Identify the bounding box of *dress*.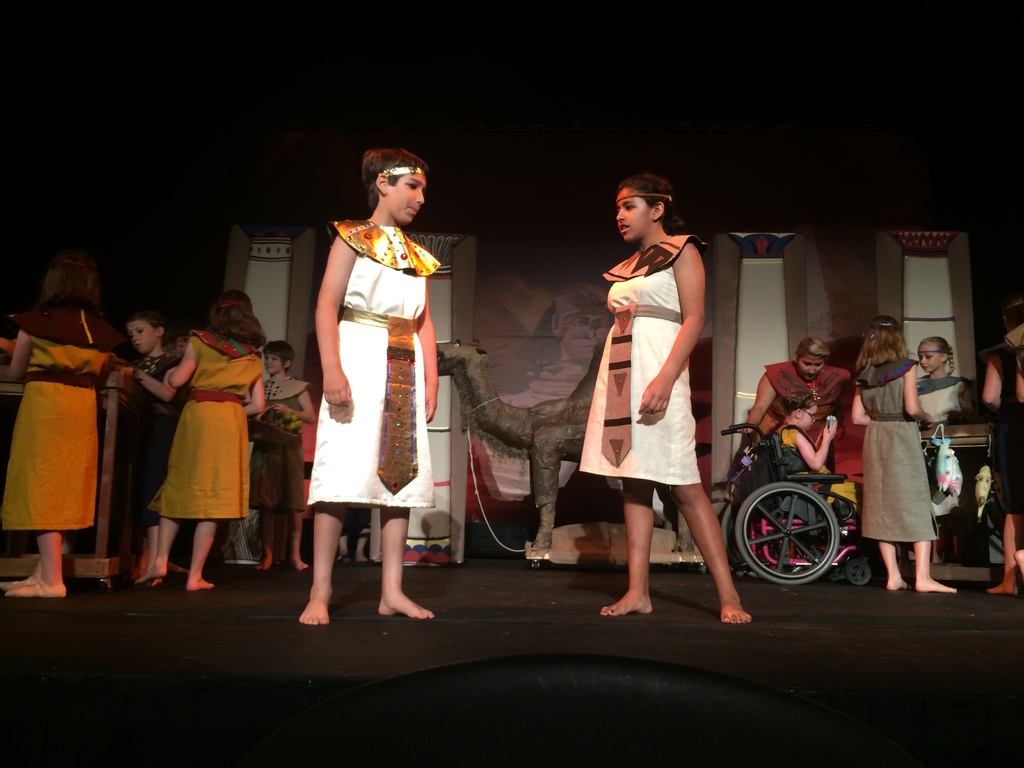
region(586, 248, 720, 507).
